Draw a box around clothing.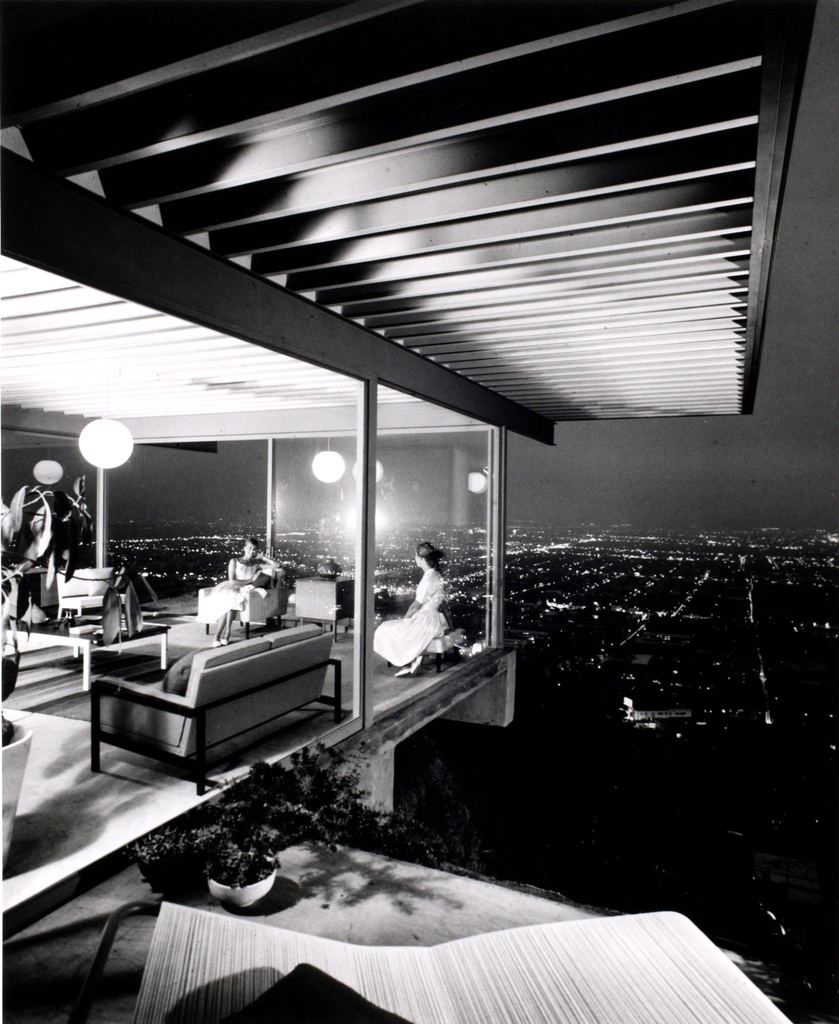
l=379, t=550, r=471, b=676.
